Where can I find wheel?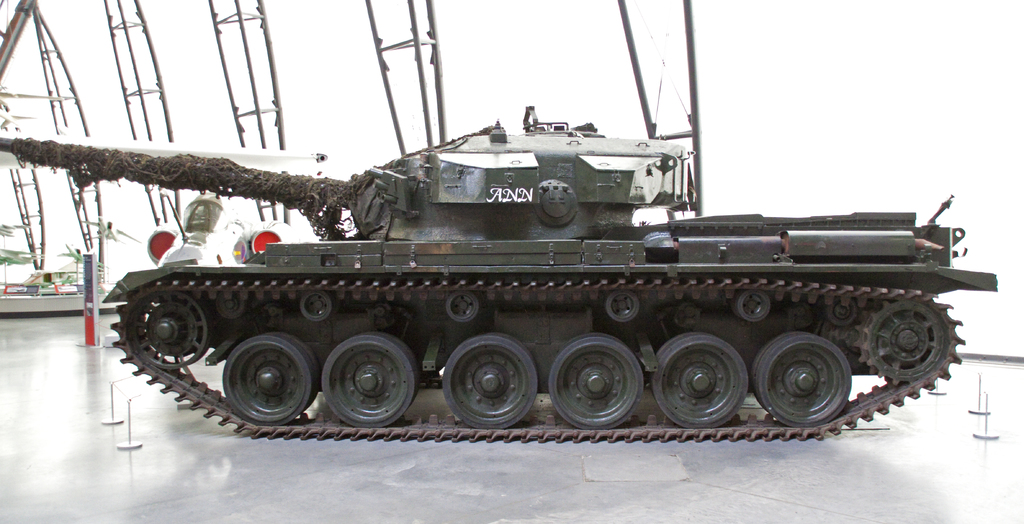
You can find it at select_region(854, 298, 958, 385).
